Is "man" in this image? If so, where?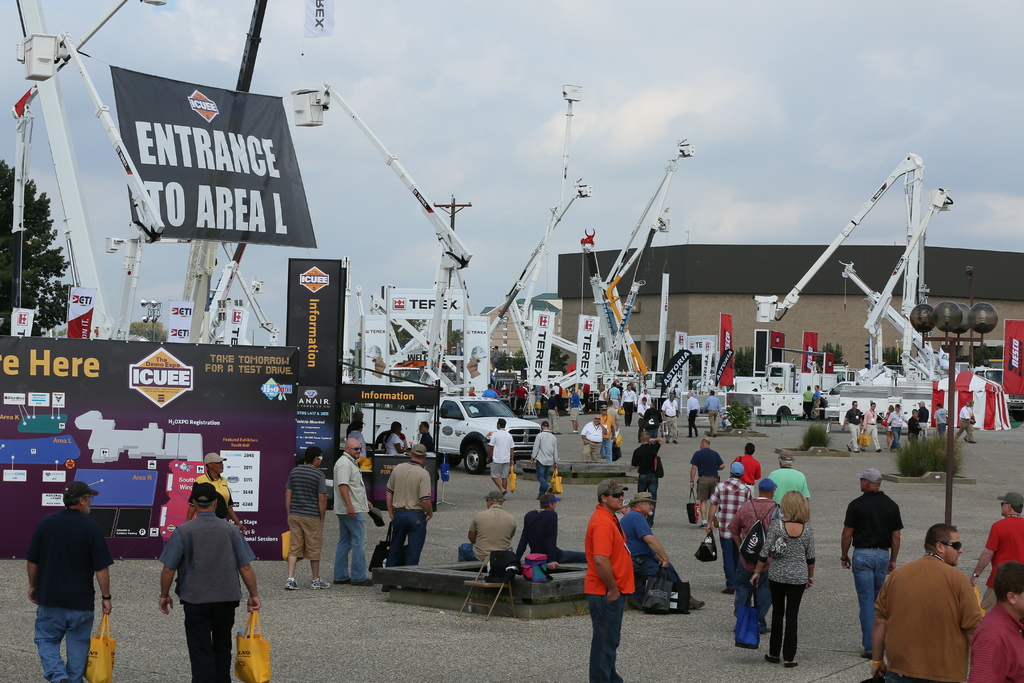
Yes, at <box>659,394,675,443</box>.
